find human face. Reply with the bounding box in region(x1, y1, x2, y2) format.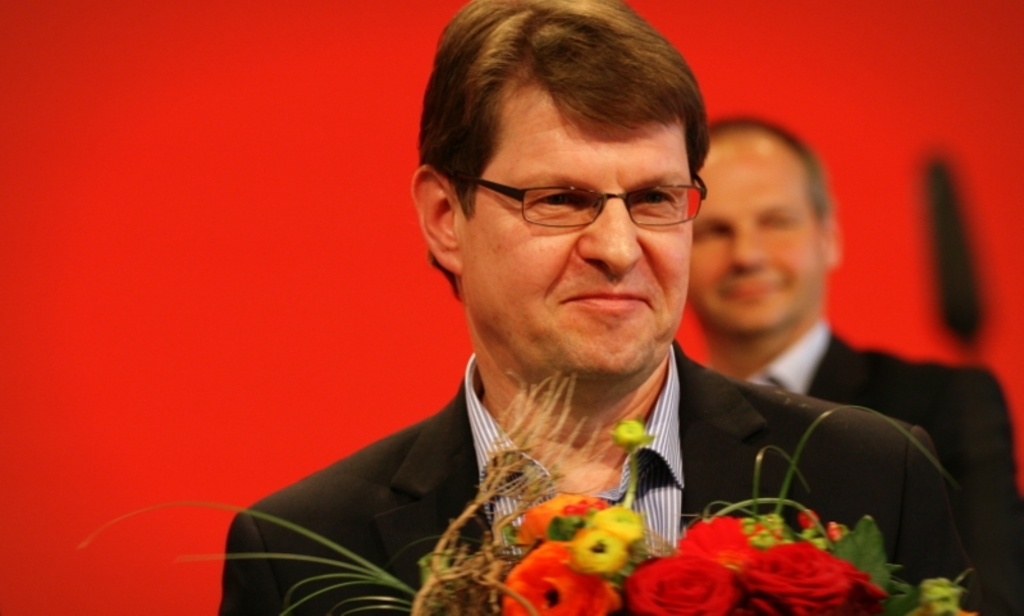
region(685, 151, 820, 342).
